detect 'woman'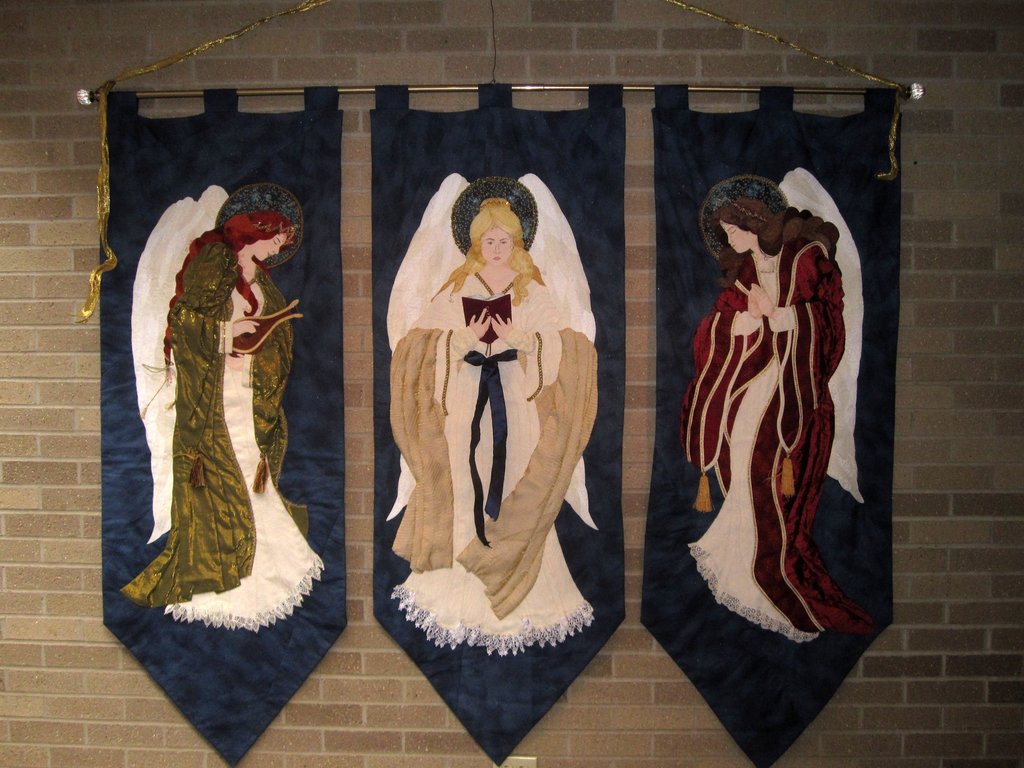
rect(117, 184, 326, 631)
